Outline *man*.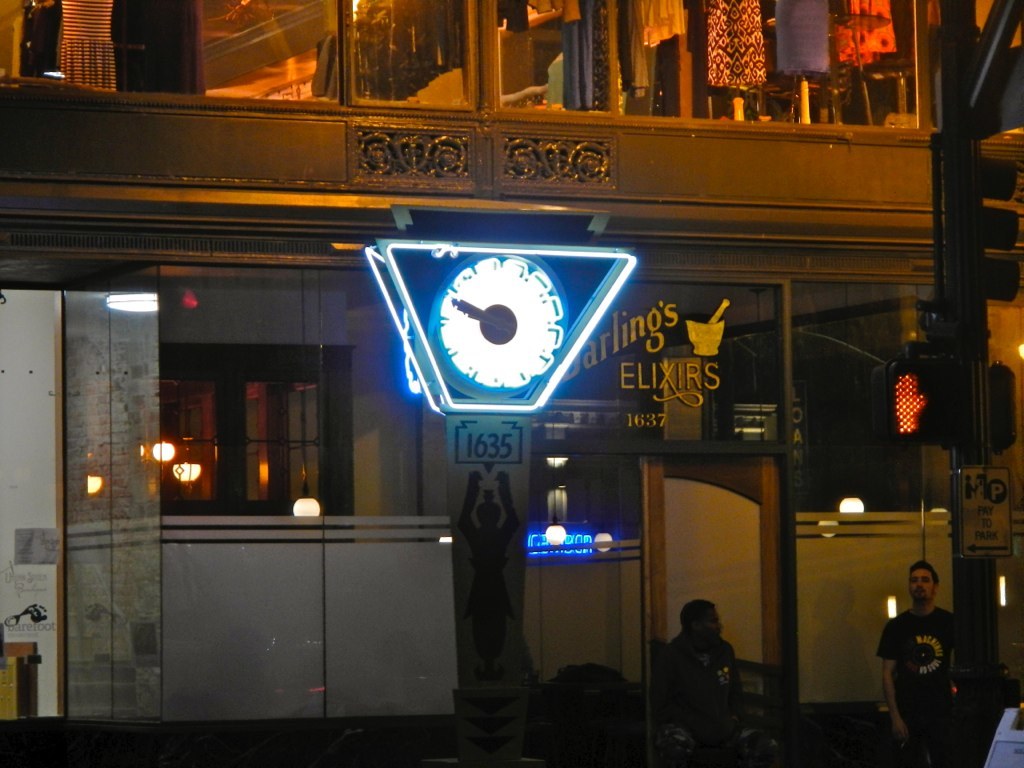
Outline: [left=662, top=595, right=782, bottom=767].
